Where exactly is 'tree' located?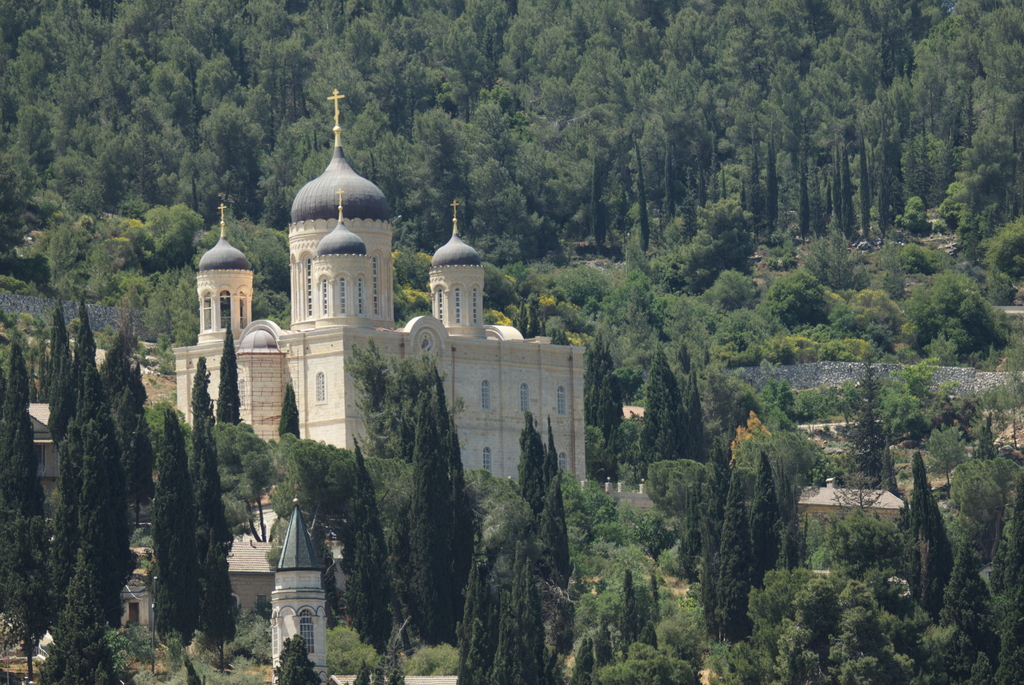
Its bounding box is [left=269, top=631, right=325, bottom=684].
